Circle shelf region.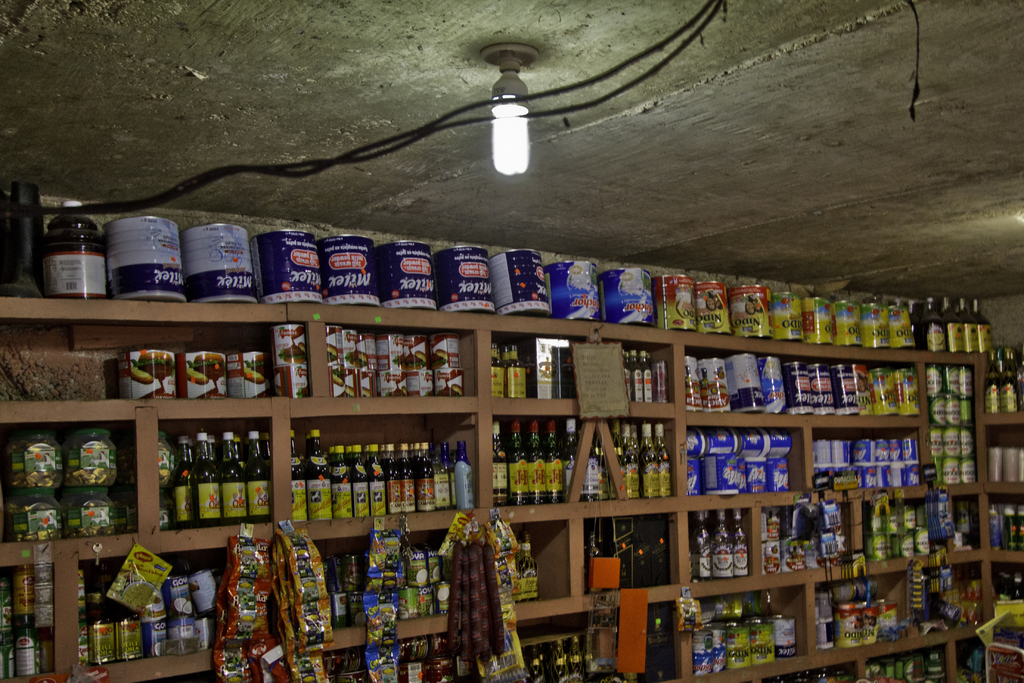
Region: l=0, t=210, r=495, b=319.
